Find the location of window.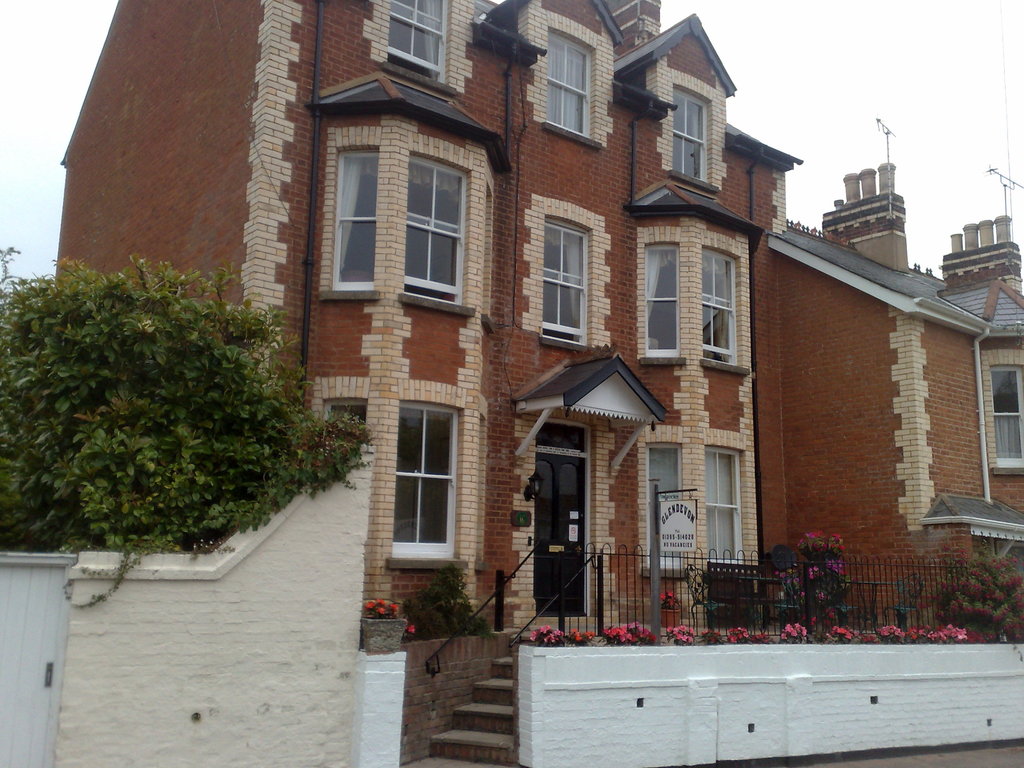
Location: [left=403, top=152, right=472, bottom=308].
